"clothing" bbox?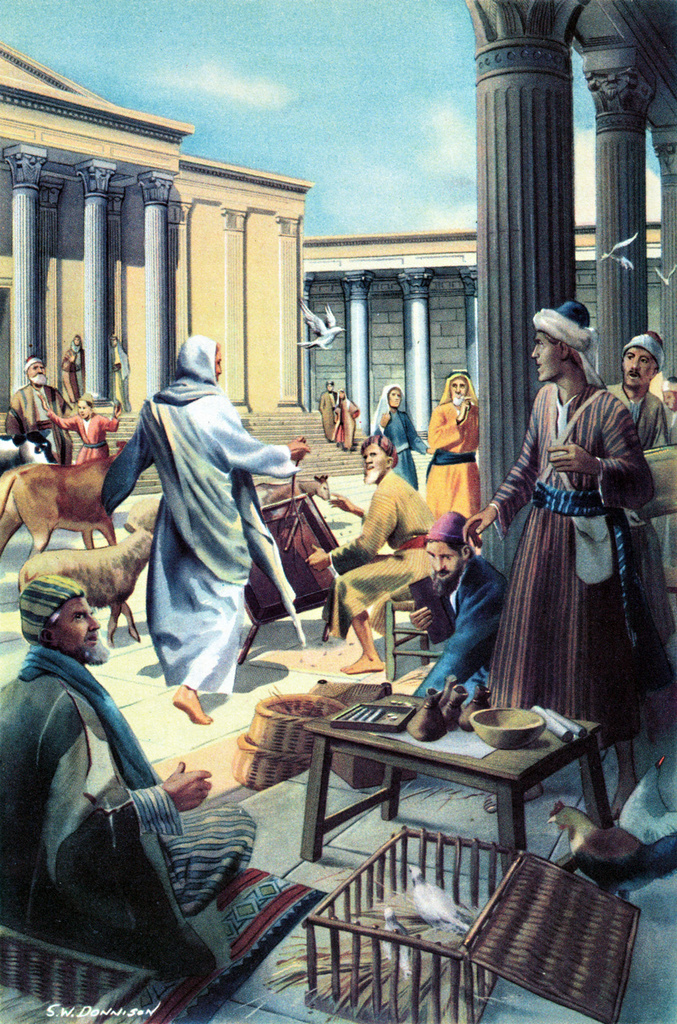
x1=99 y1=336 x2=300 y2=691
